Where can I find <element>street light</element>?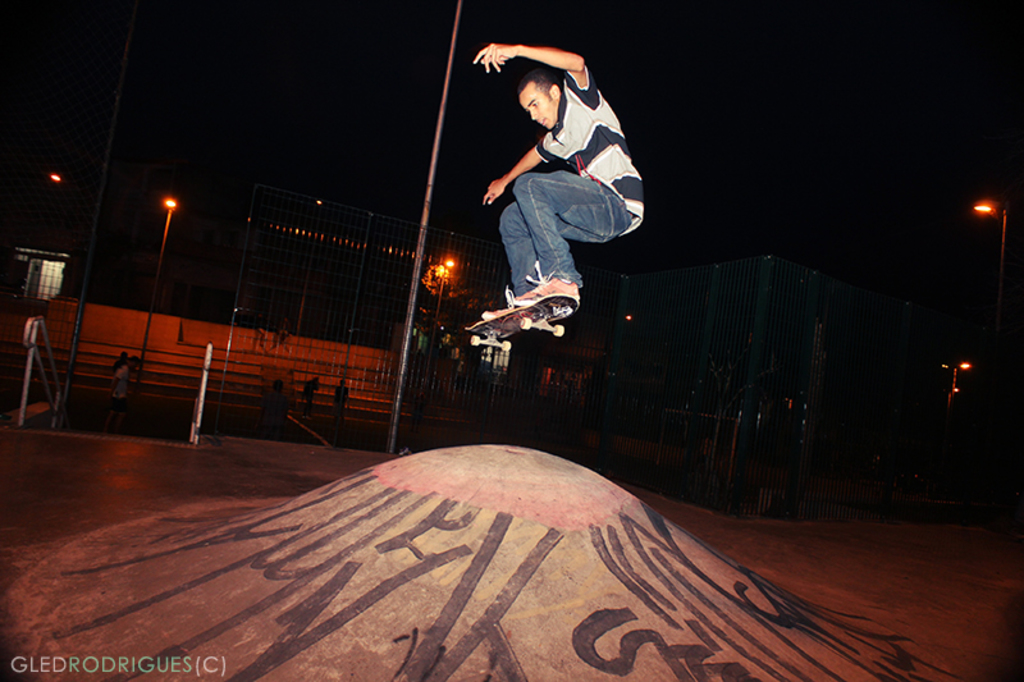
You can find it at bbox(947, 358, 974, 406).
